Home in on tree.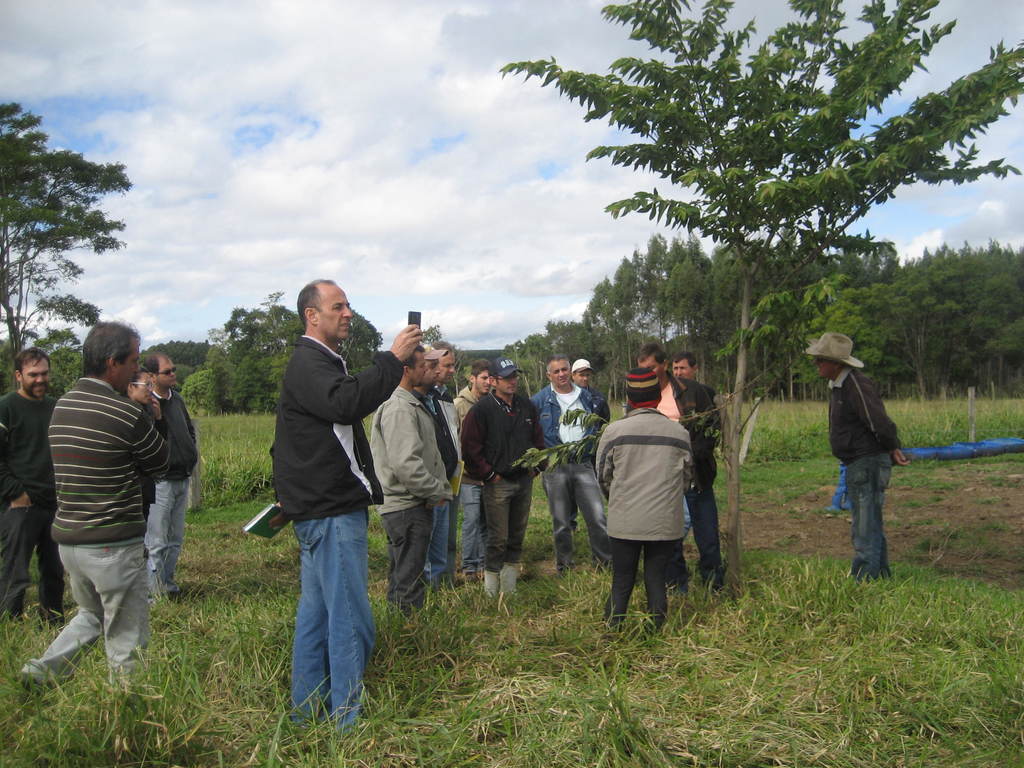
Homed in at bbox=[2, 95, 148, 394].
